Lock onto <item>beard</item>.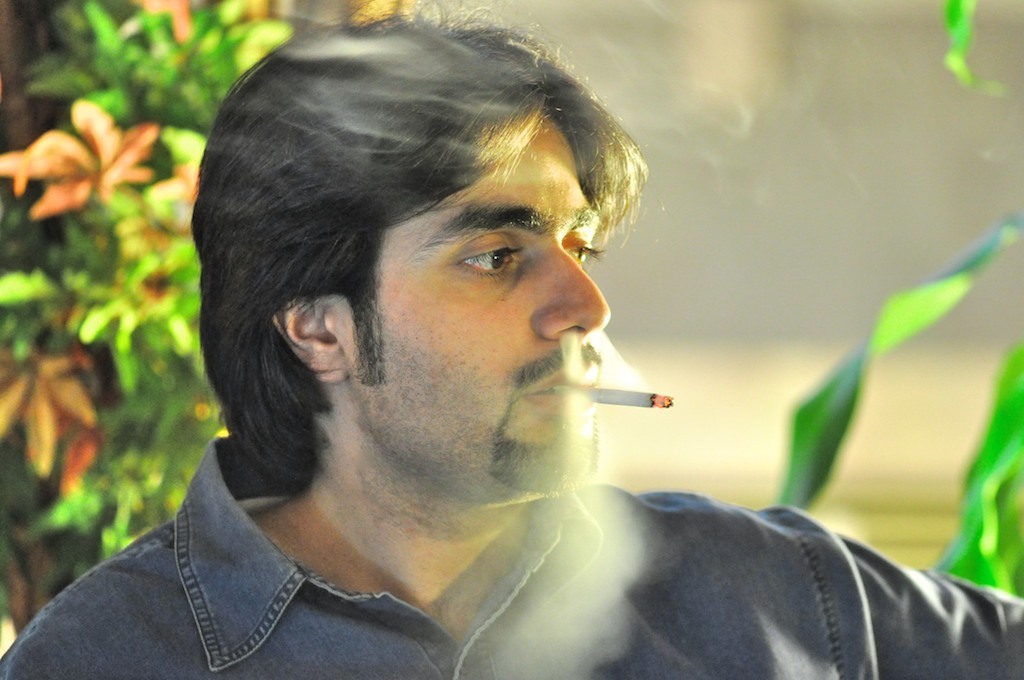
Locked: locate(482, 337, 602, 496).
